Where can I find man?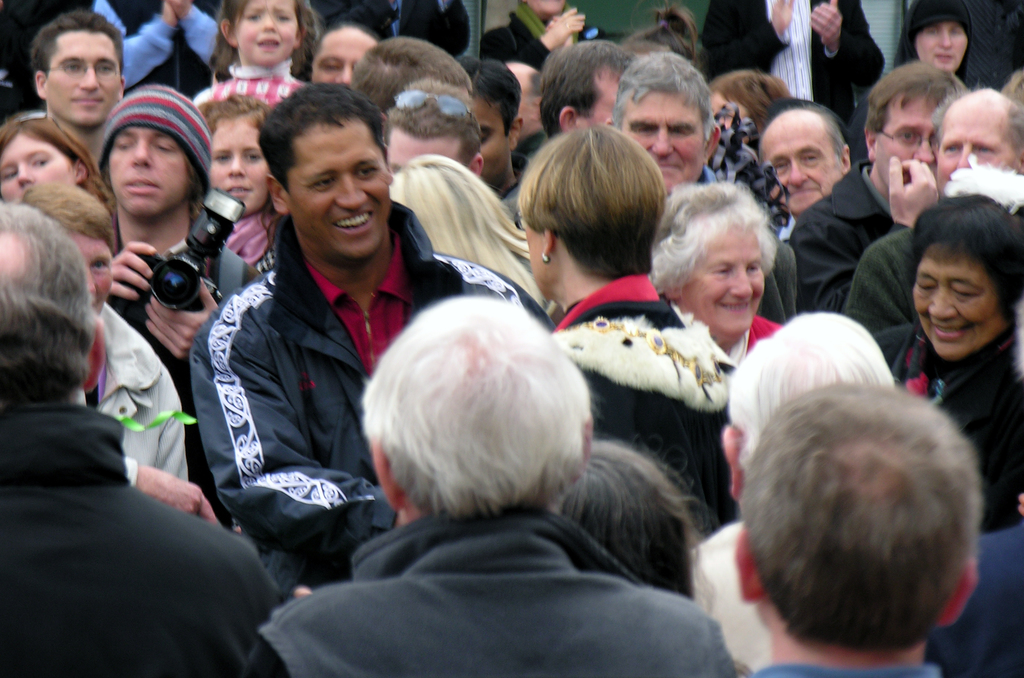
You can find it at l=26, t=13, r=132, b=171.
